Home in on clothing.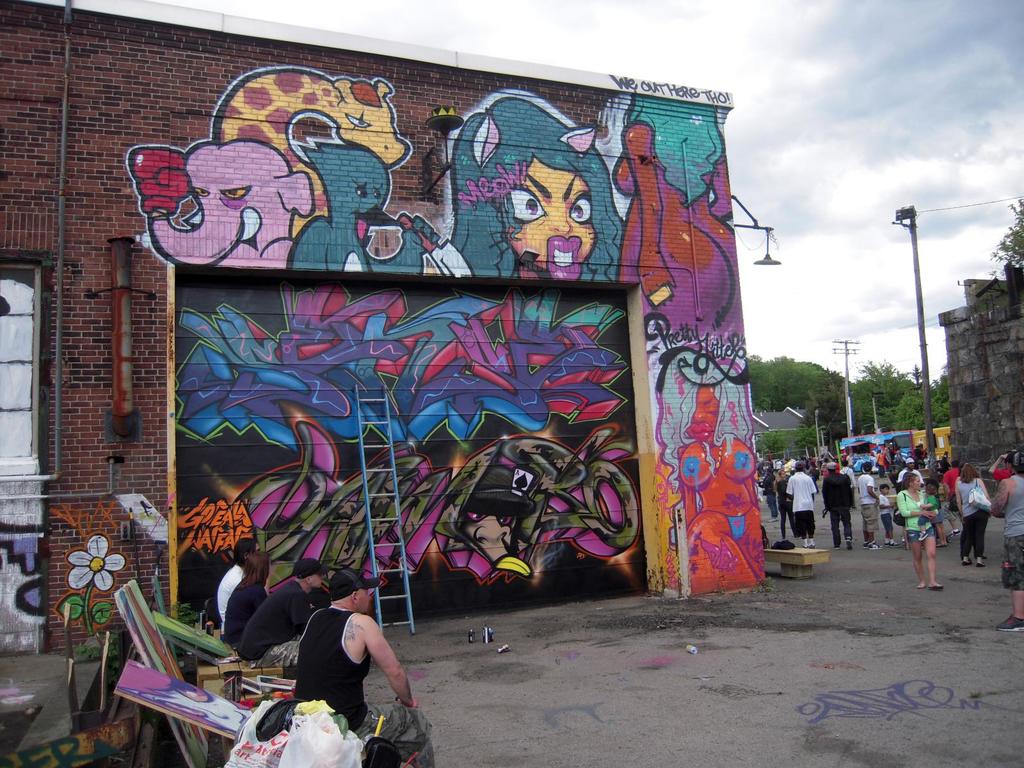
Homed in at [left=991, top=463, right=1015, bottom=491].
